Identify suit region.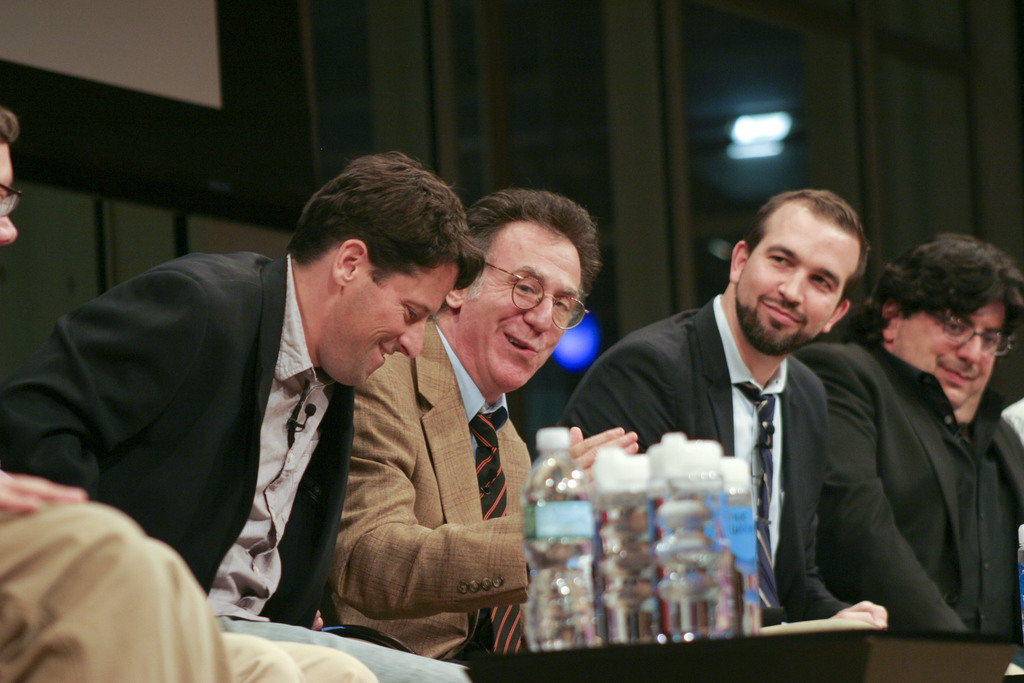
Region: crop(536, 291, 850, 646).
